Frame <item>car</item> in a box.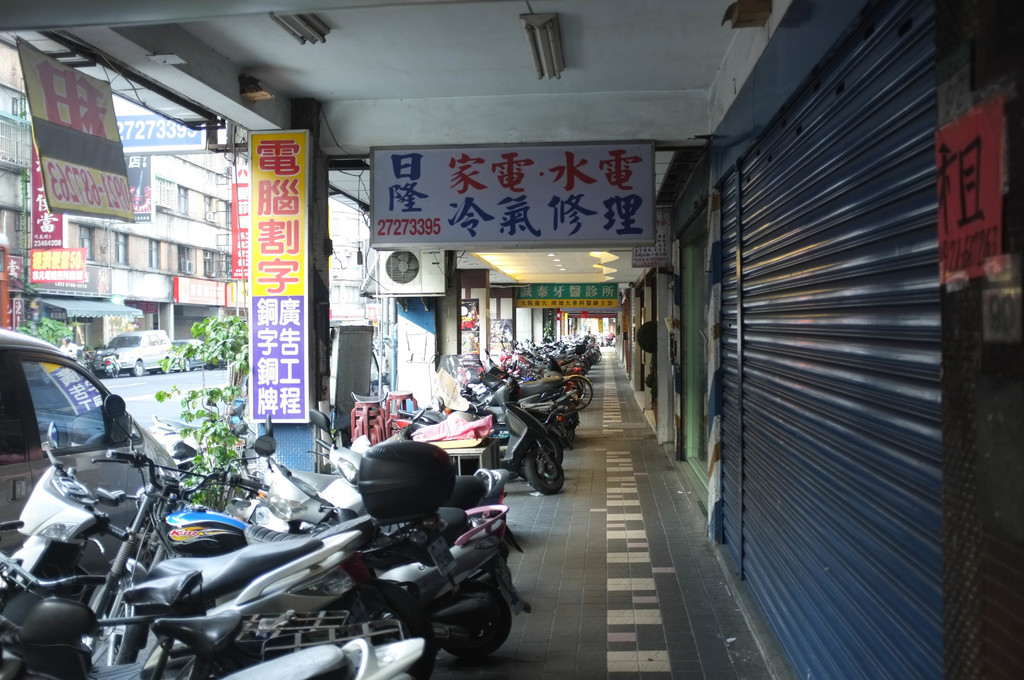
(x1=93, y1=330, x2=172, y2=373).
